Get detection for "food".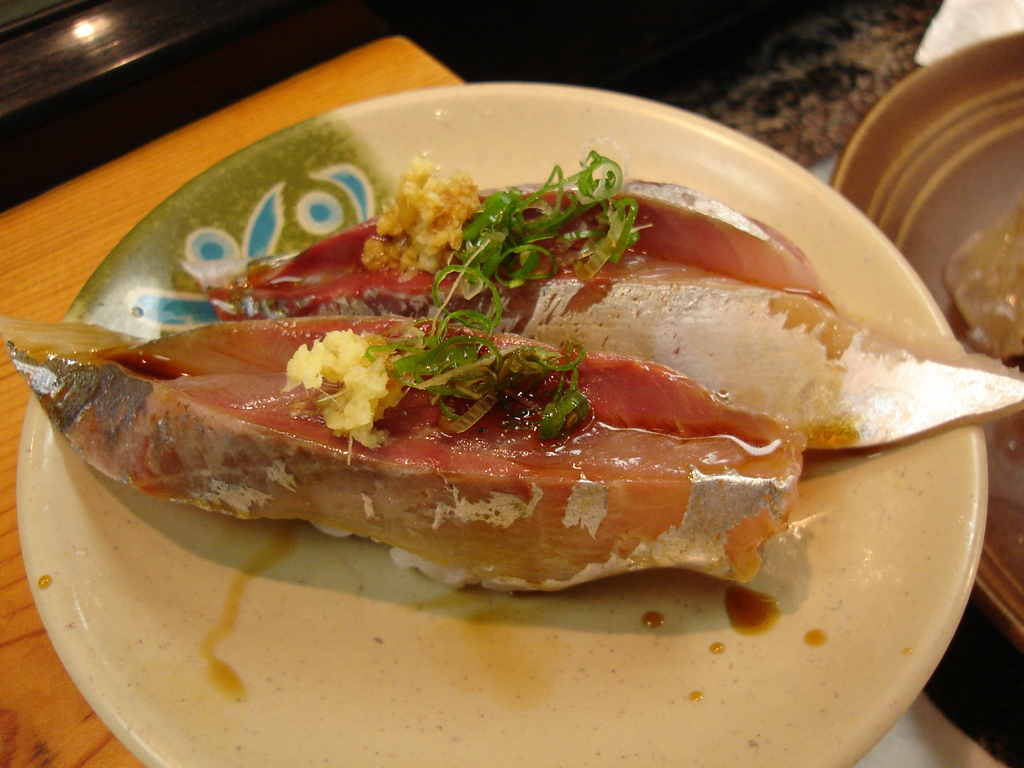
Detection: bbox(942, 203, 1023, 362).
